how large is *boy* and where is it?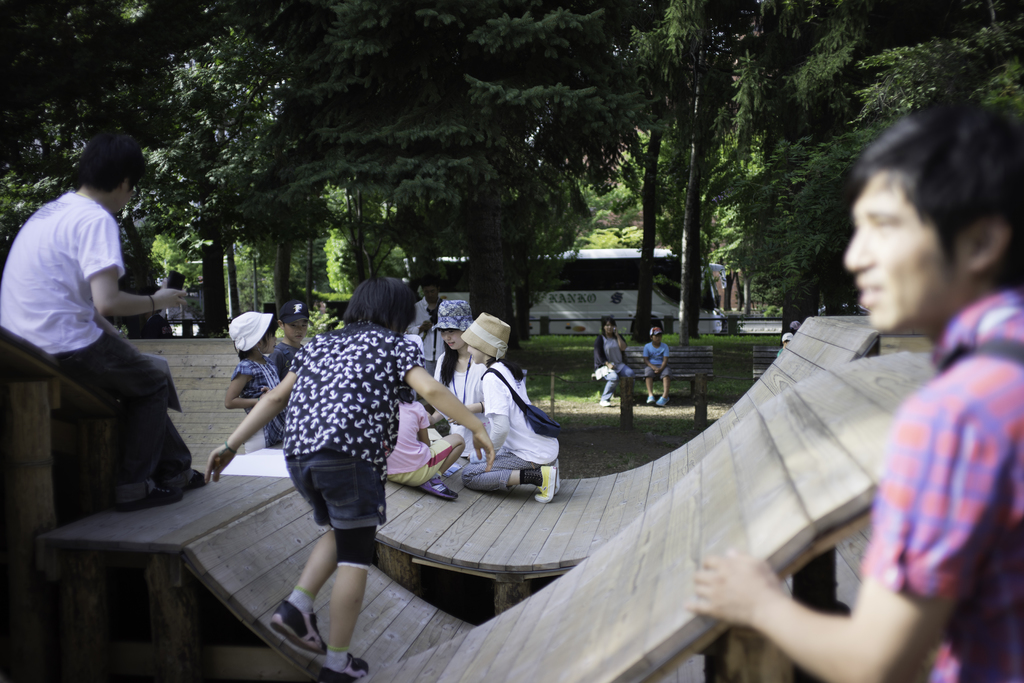
Bounding box: 643/324/671/406.
